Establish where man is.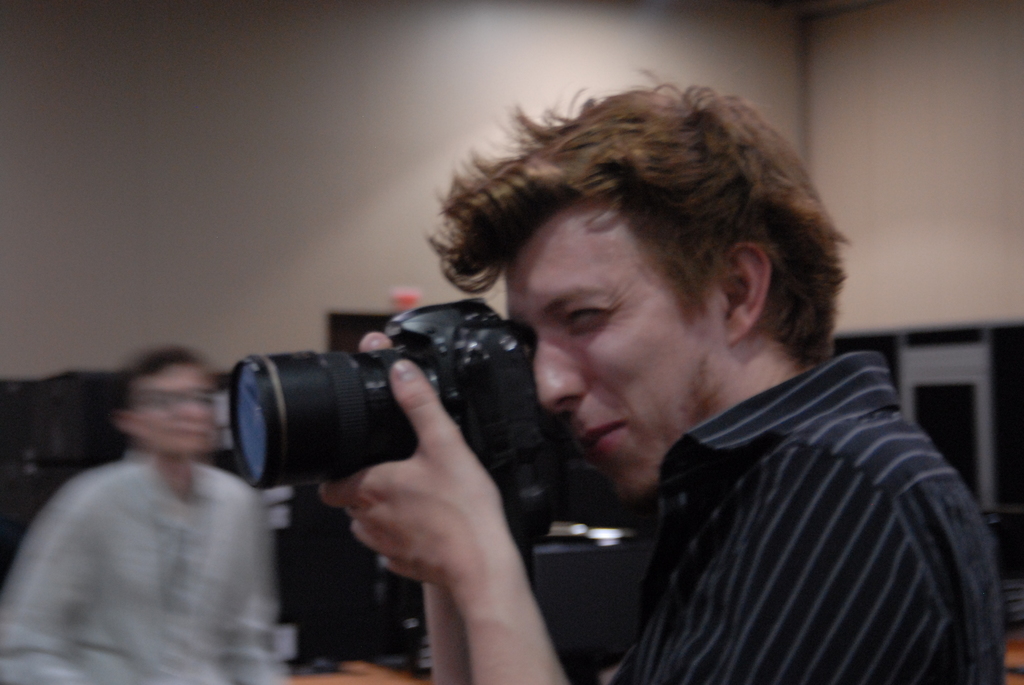
Established at {"x1": 2, "y1": 342, "x2": 301, "y2": 684}.
